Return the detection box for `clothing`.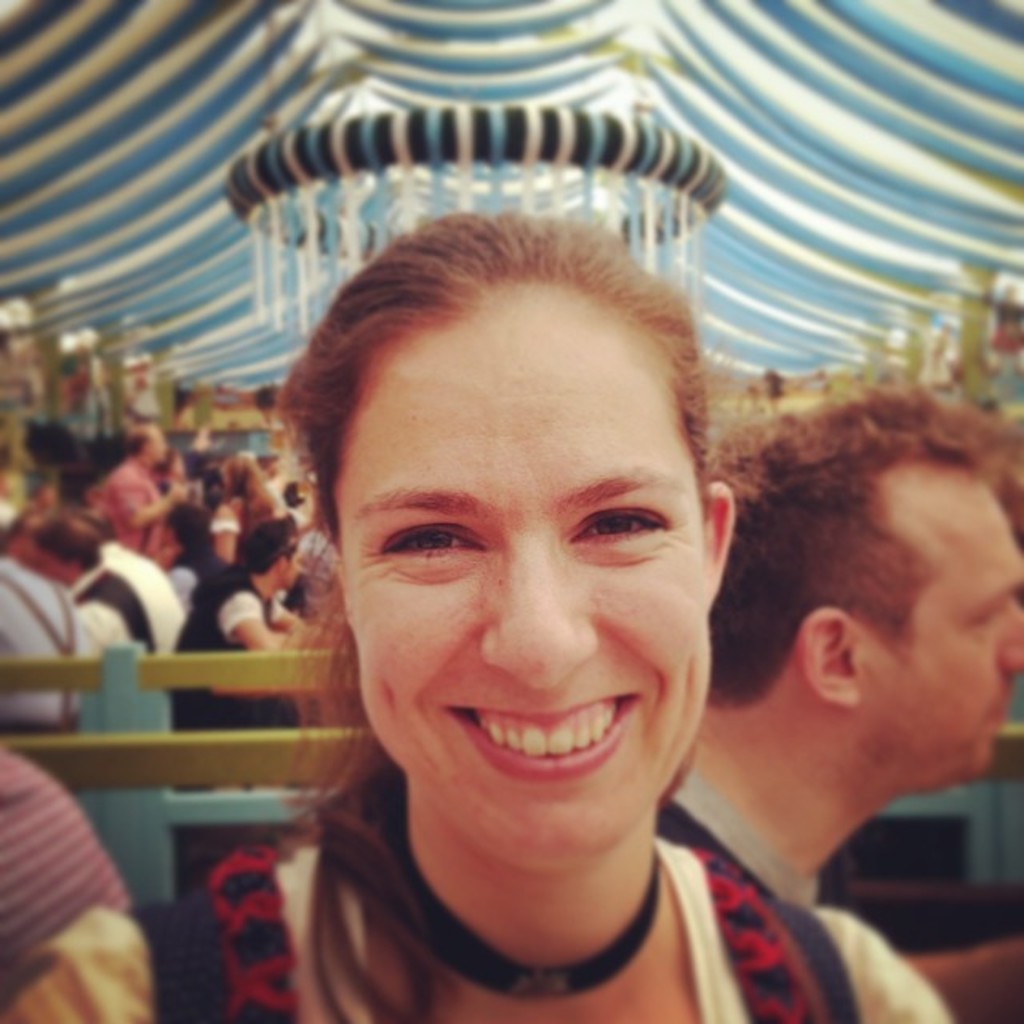
[0,549,101,734].
